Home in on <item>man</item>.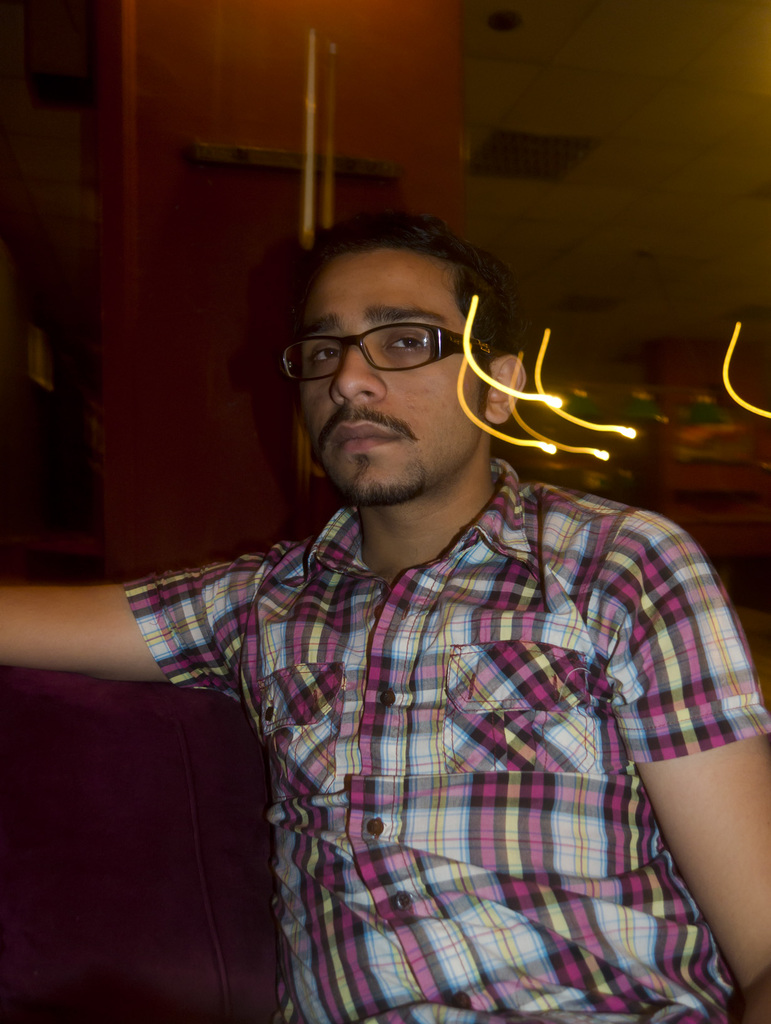
Homed in at pyautogui.locateOnScreen(0, 210, 770, 1021).
